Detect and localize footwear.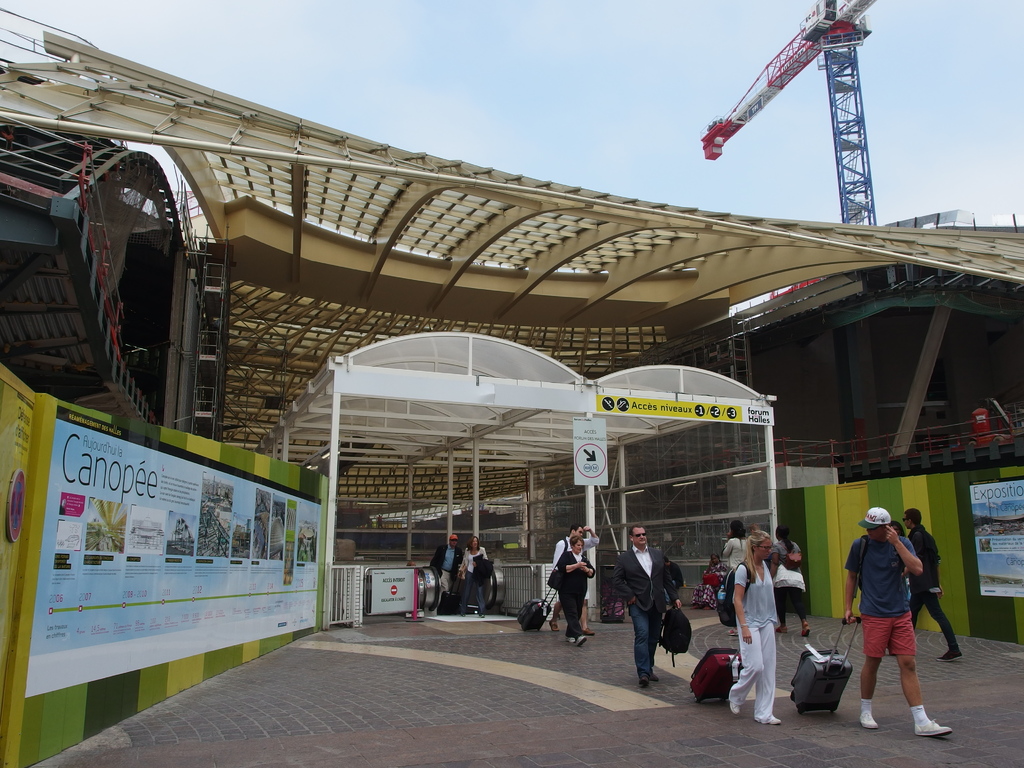
Localized at x1=863 y1=712 x2=876 y2=730.
